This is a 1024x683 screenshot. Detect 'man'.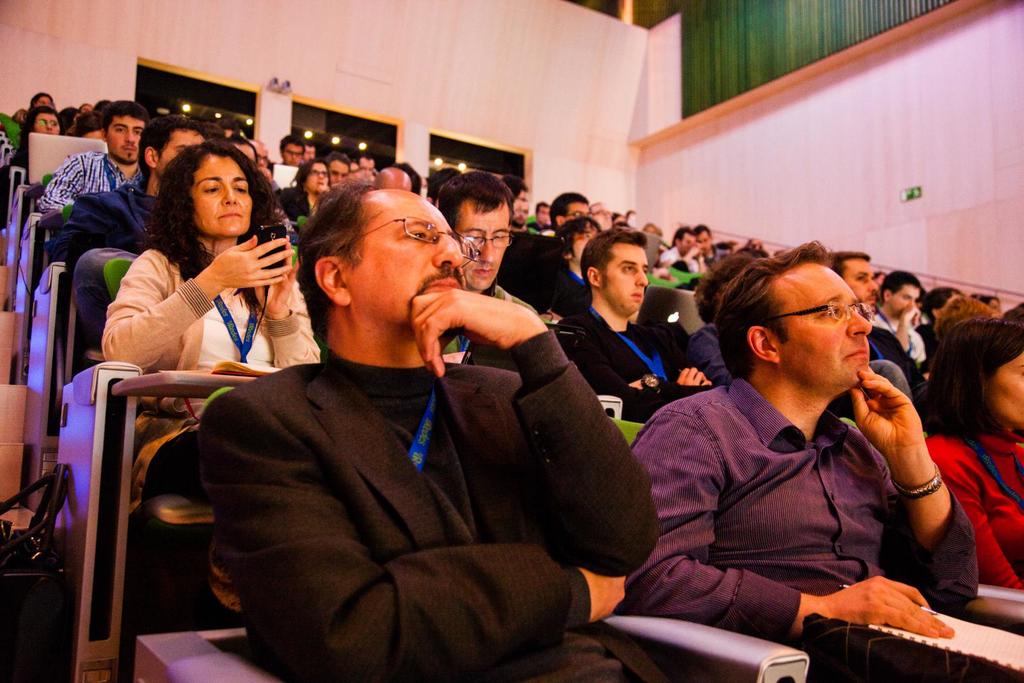
252, 137, 276, 187.
